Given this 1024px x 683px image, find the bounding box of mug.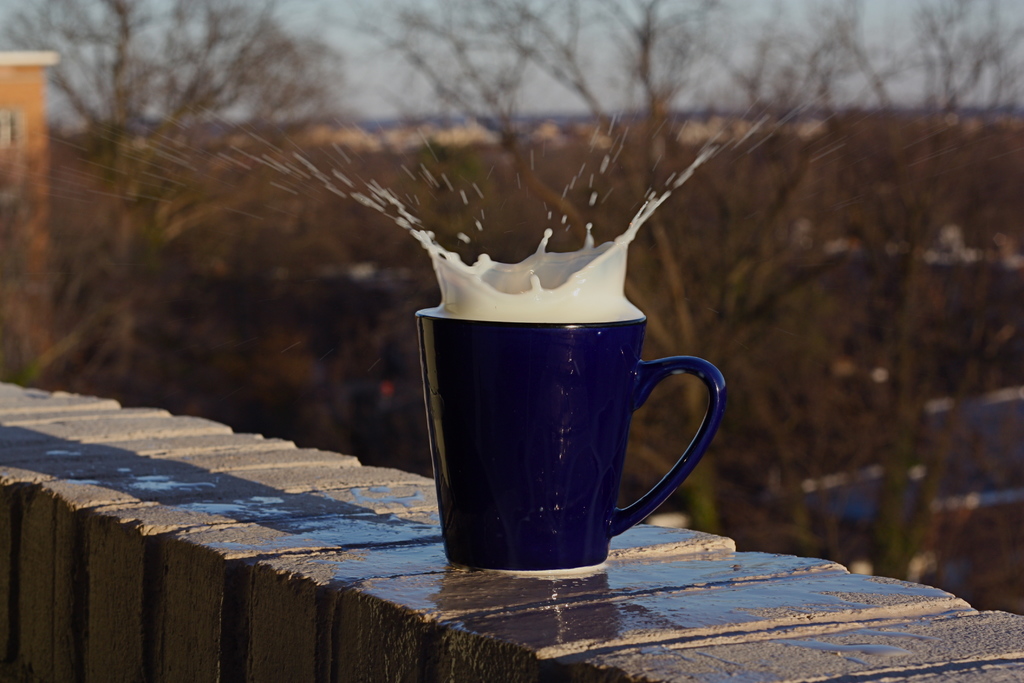
x1=417 y1=308 x2=728 y2=568.
